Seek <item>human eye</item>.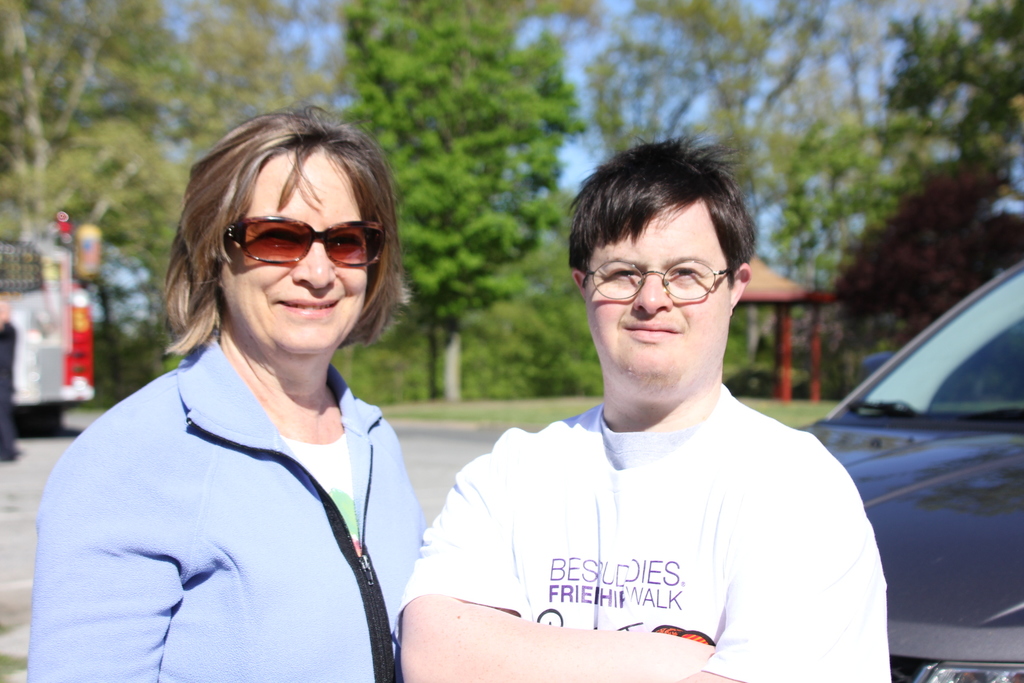
{"x1": 609, "y1": 263, "x2": 645, "y2": 283}.
